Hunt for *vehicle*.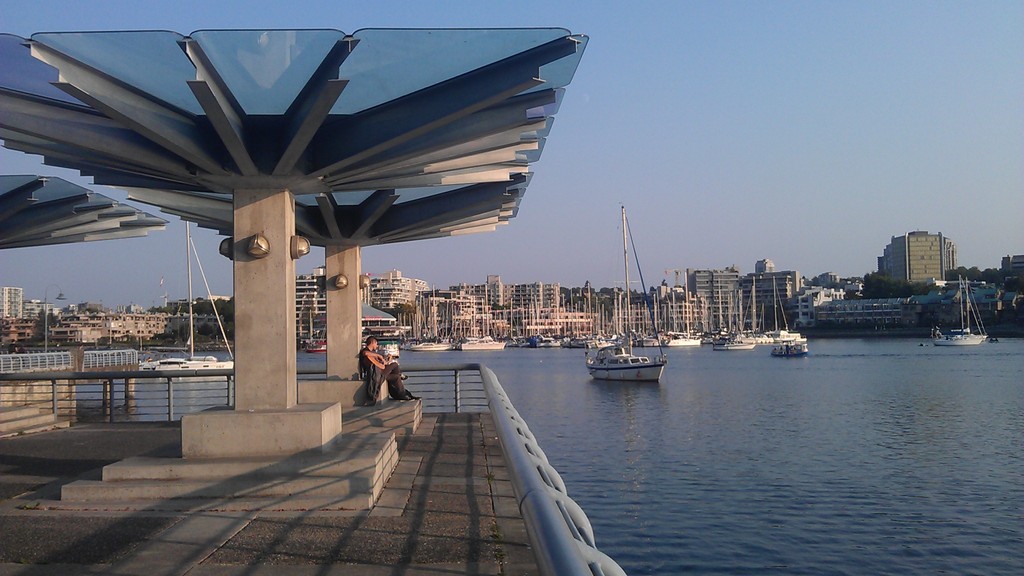
Hunted down at (left=407, top=338, right=456, bottom=349).
